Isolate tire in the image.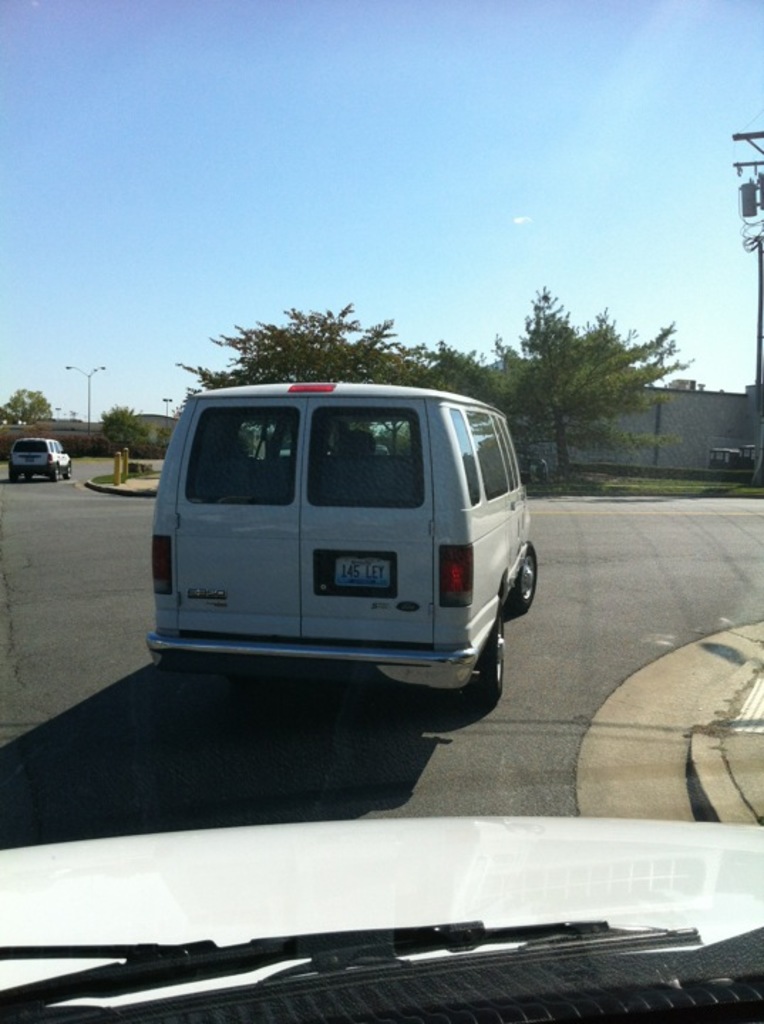
Isolated region: 4:462:21:486.
